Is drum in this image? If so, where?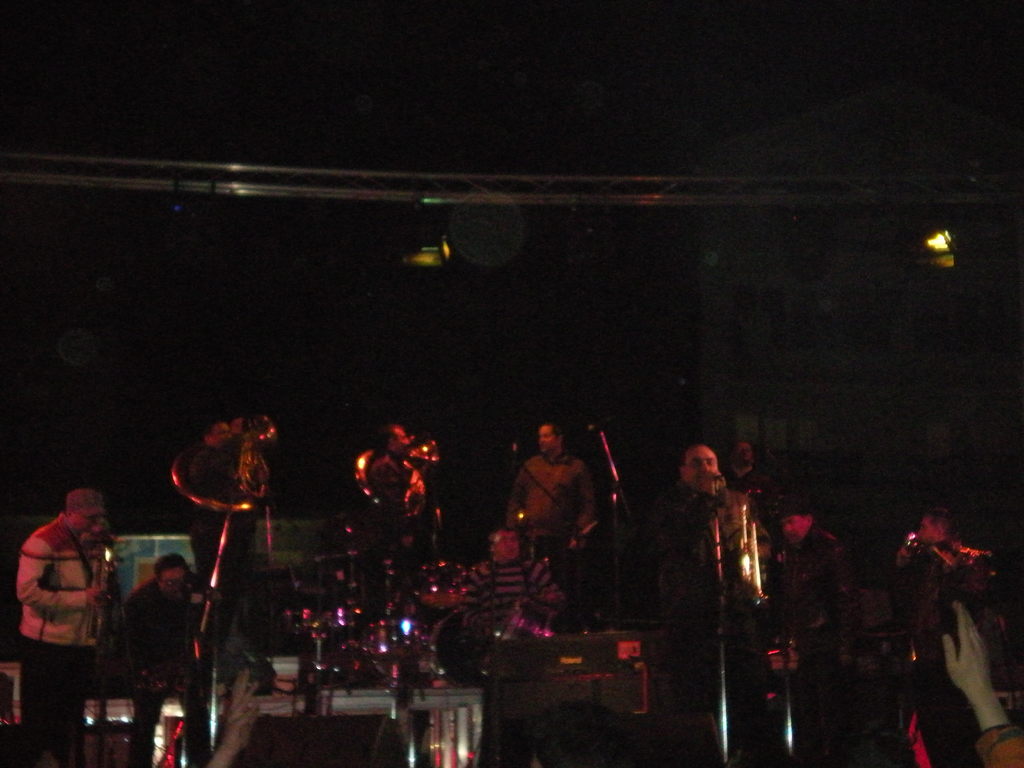
Yes, at detection(499, 604, 560, 657).
